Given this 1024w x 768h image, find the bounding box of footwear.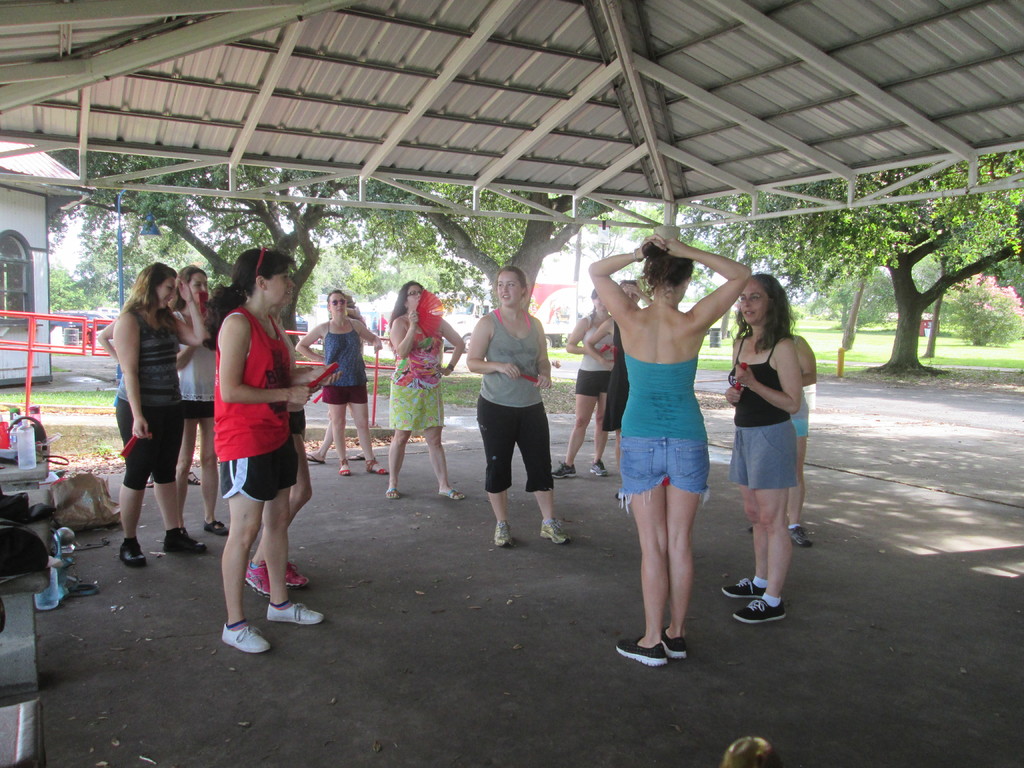
locate(552, 463, 578, 477).
